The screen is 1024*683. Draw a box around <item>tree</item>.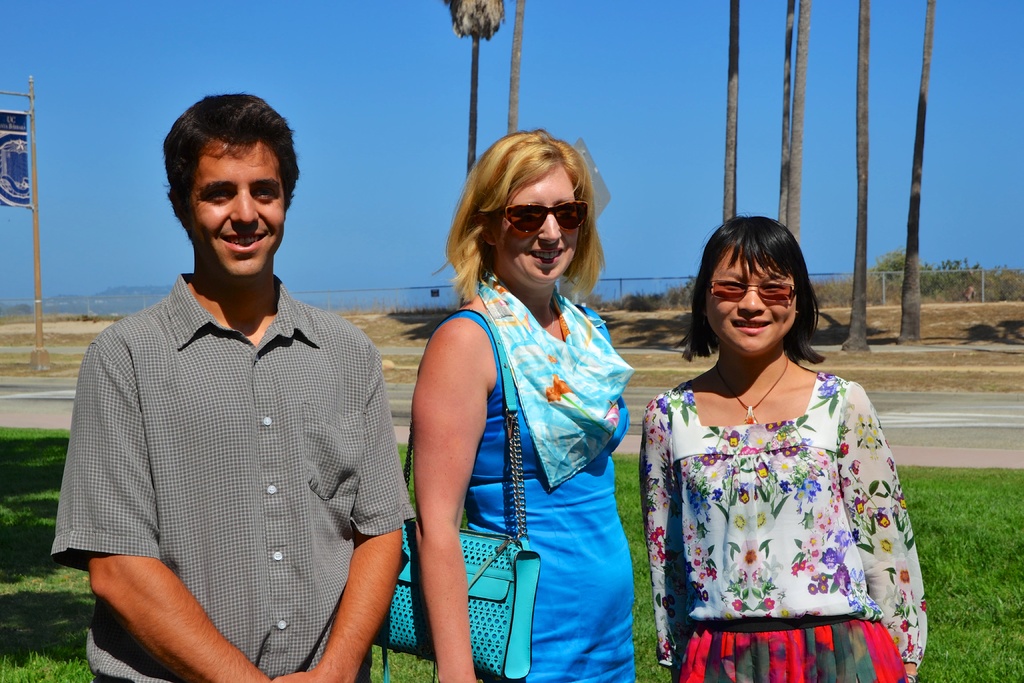
788,0,812,252.
